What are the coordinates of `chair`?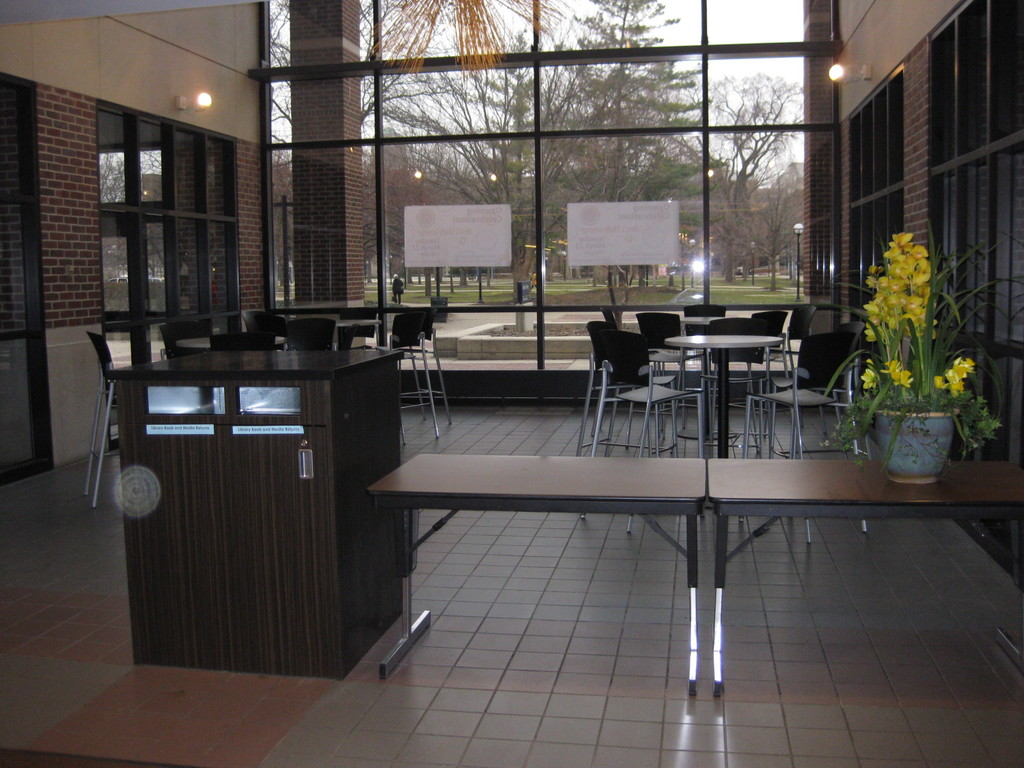
l=673, t=300, r=724, b=439.
